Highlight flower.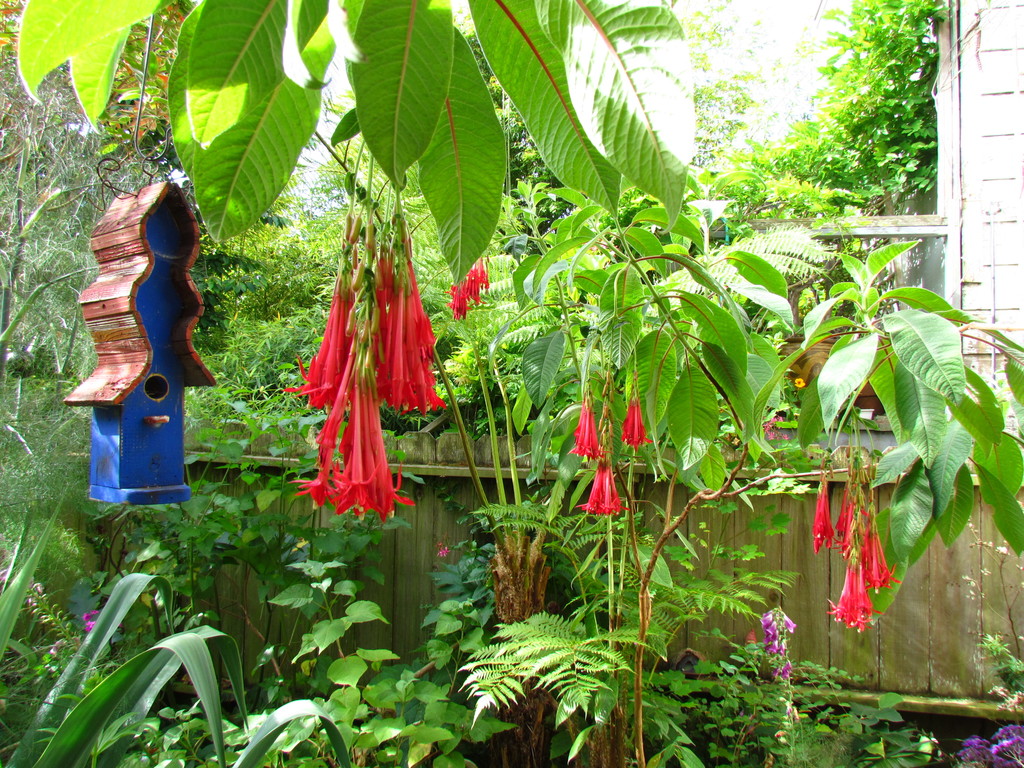
Highlighted region: {"x1": 810, "y1": 477, "x2": 833, "y2": 558}.
